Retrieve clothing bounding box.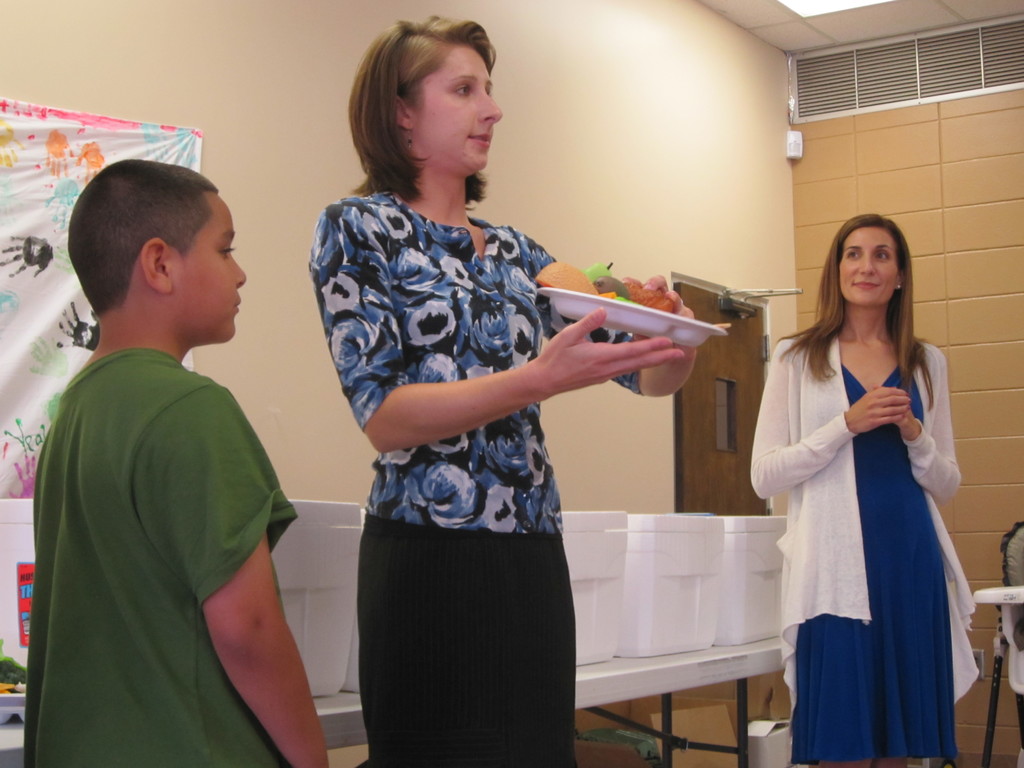
Bounding box: region(18, 344, 297, 765).
